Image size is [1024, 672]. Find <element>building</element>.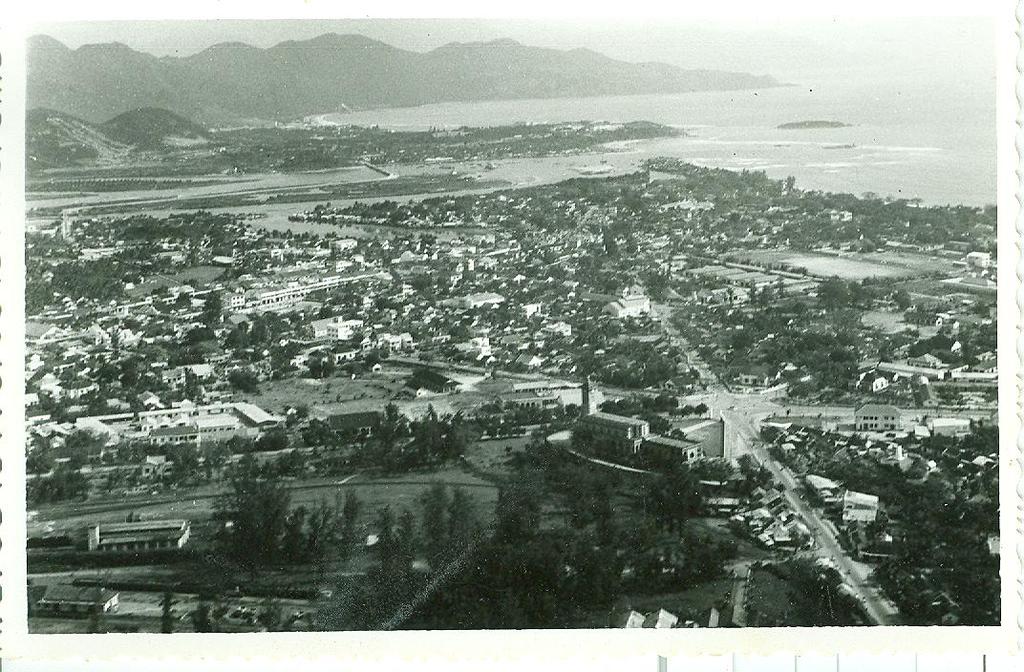
detection(846, 401, 910, 435).
